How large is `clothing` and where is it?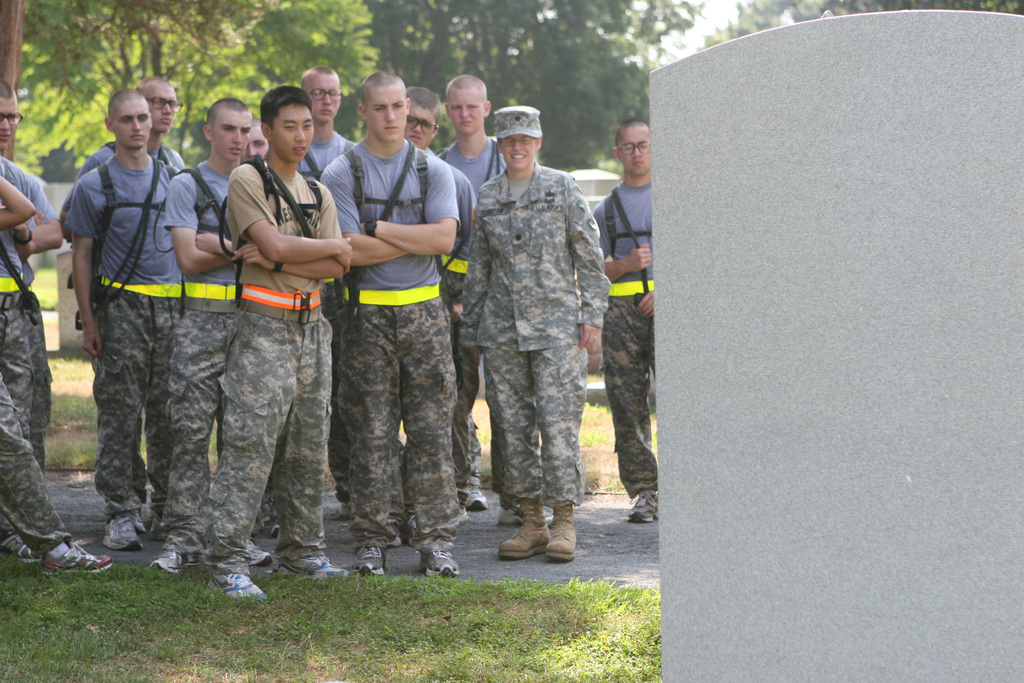
Bounding box: <bbox>0, 161, 68, 254</bbox>.
